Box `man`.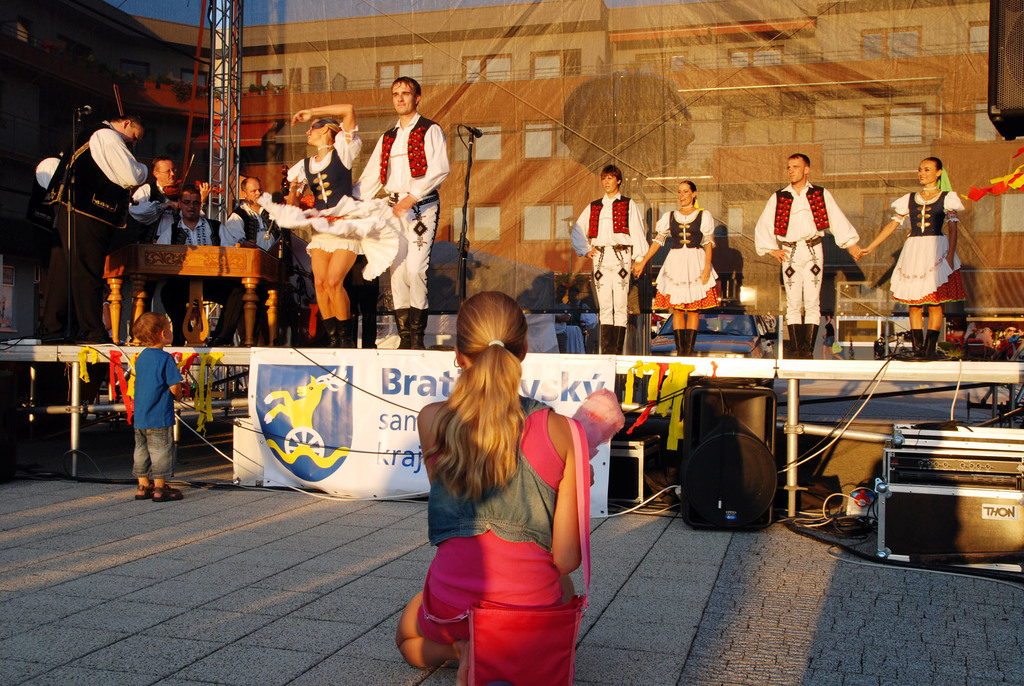
detection(566, 164, 649, 355).
